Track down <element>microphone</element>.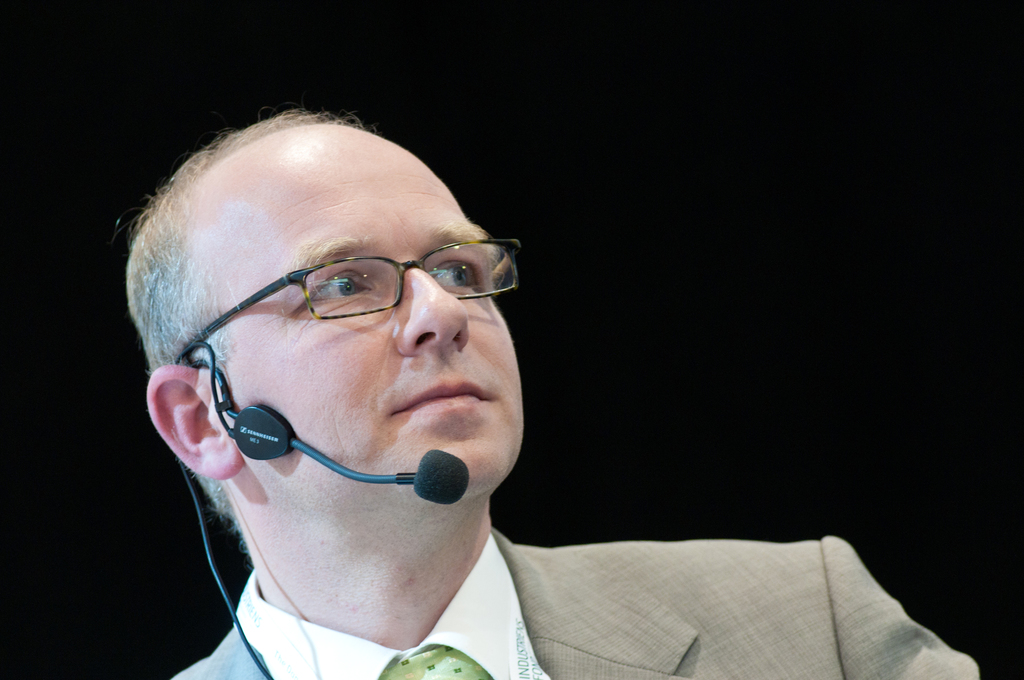
Tracked to rect(413, 449, 468, 503).
